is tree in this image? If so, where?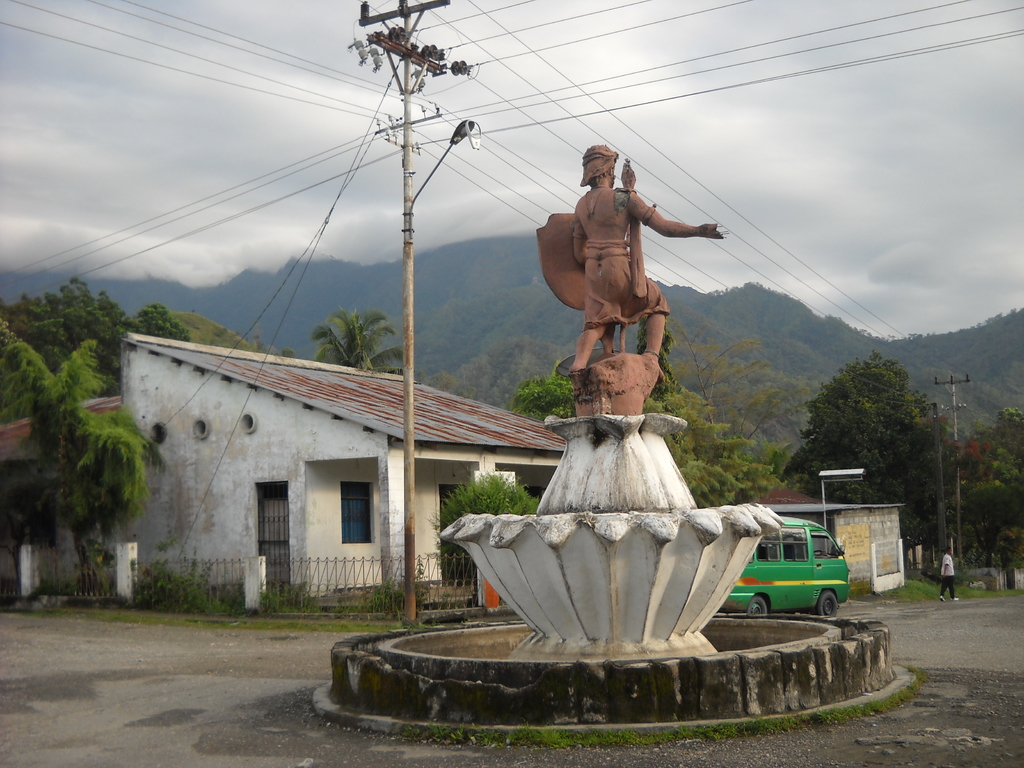
Yes, at bbox=[783, 344, 969, 572].
